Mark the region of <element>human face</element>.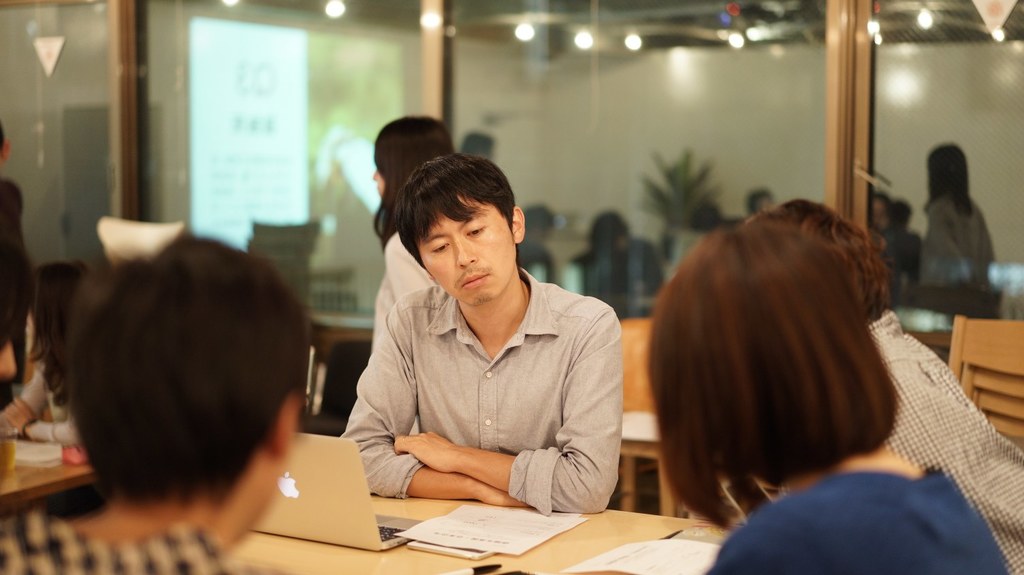
Region: BBox(419, 196, 512, 306).
